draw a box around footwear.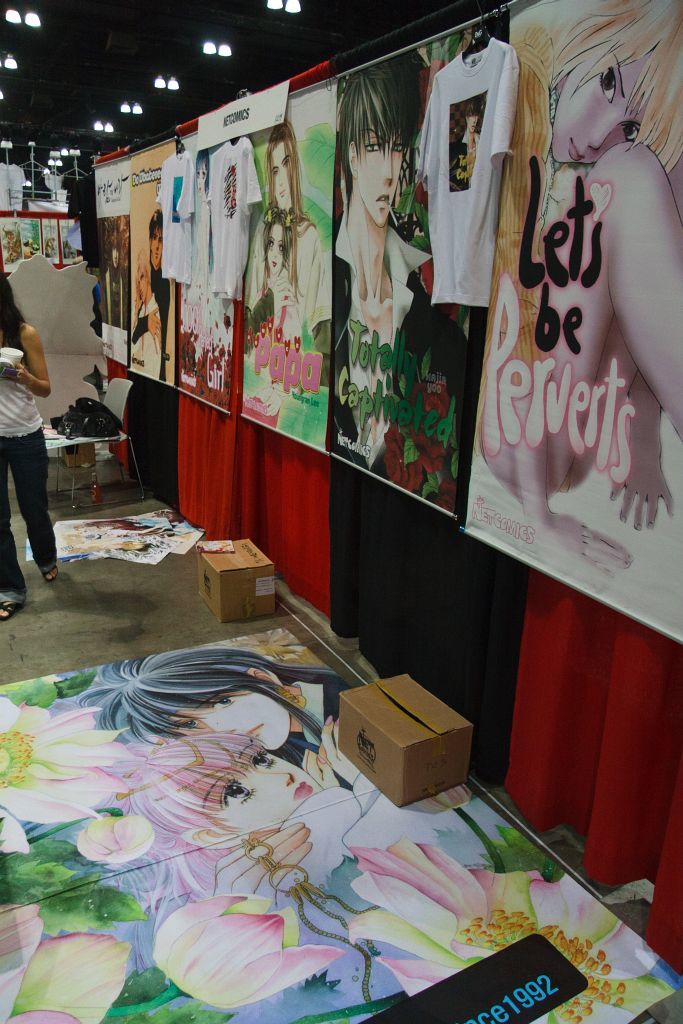
[x1=0, y1=603, x2=19, y2=623].
